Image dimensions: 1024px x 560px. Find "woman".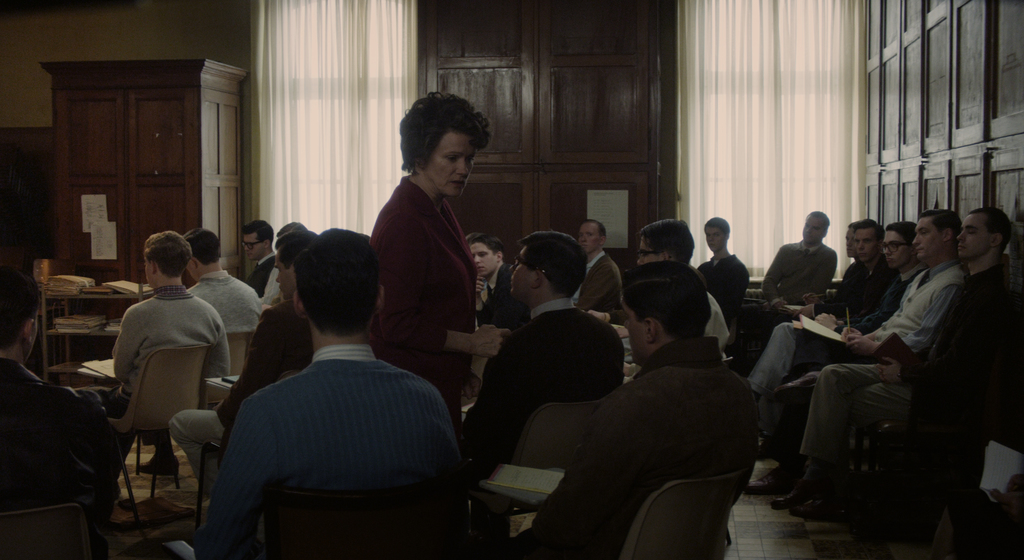
[left=358, top=100, right=506, bottom=424].
